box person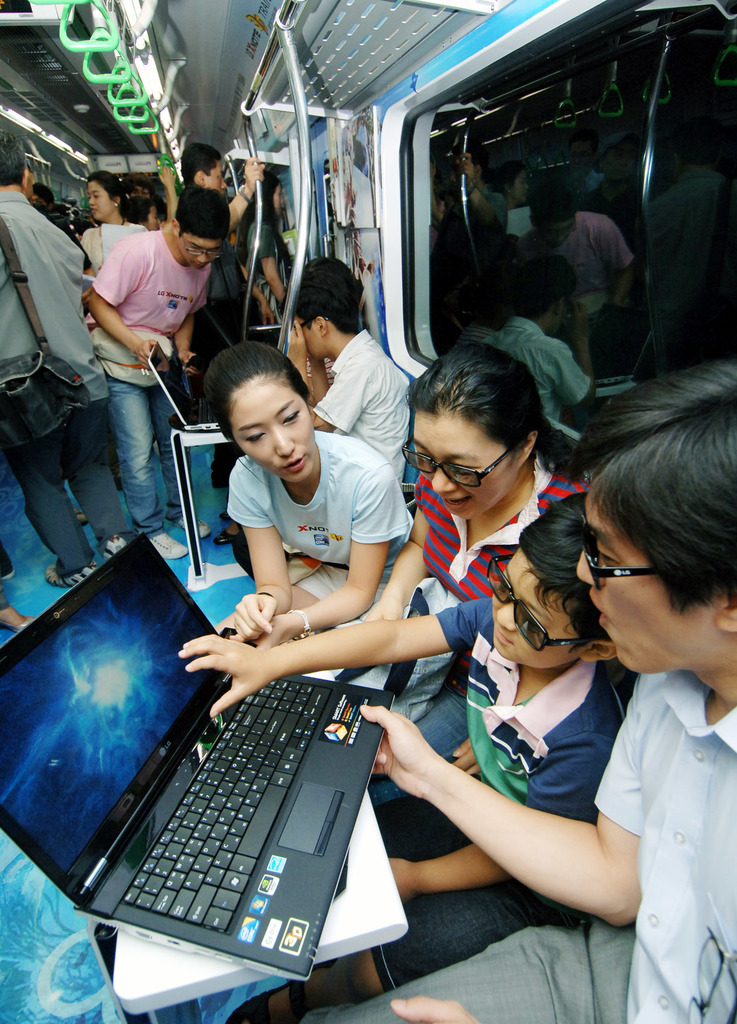
left=79, top=166, right=156, bottom=272
